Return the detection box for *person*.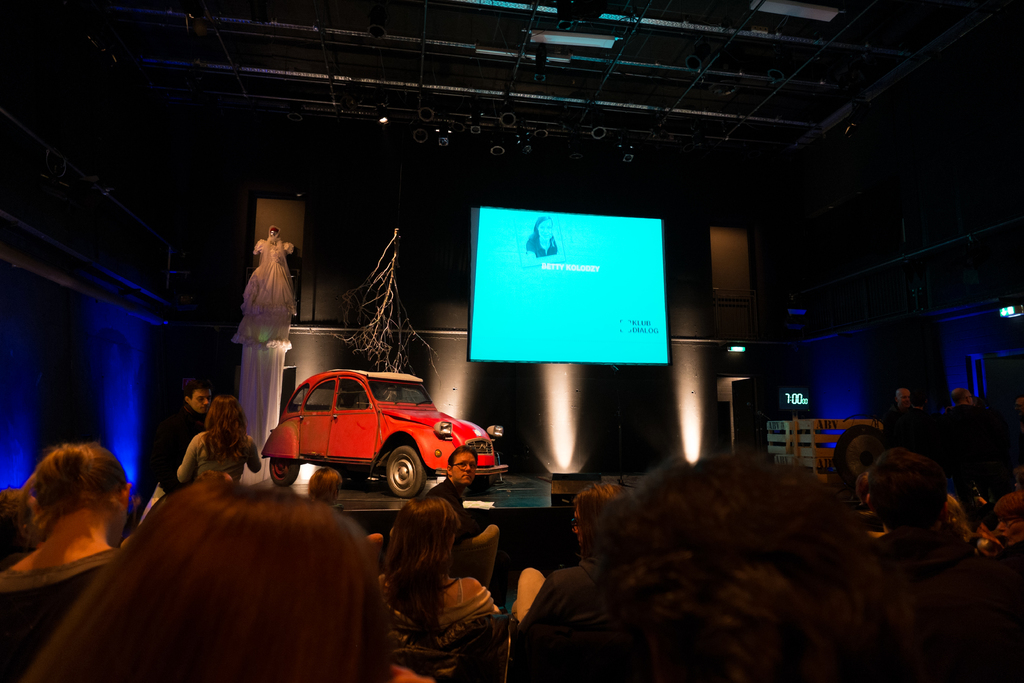
crop(171, 384, 268, 488).
